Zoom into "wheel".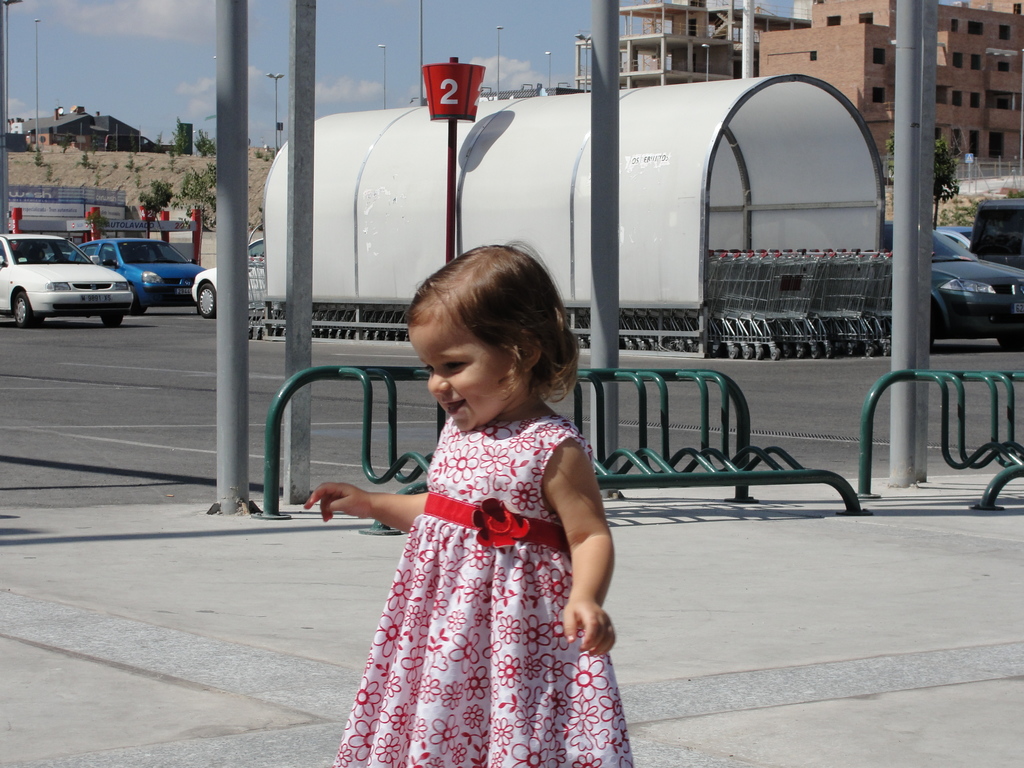
Zoom target: bbox(4, 283, 29, 330).
